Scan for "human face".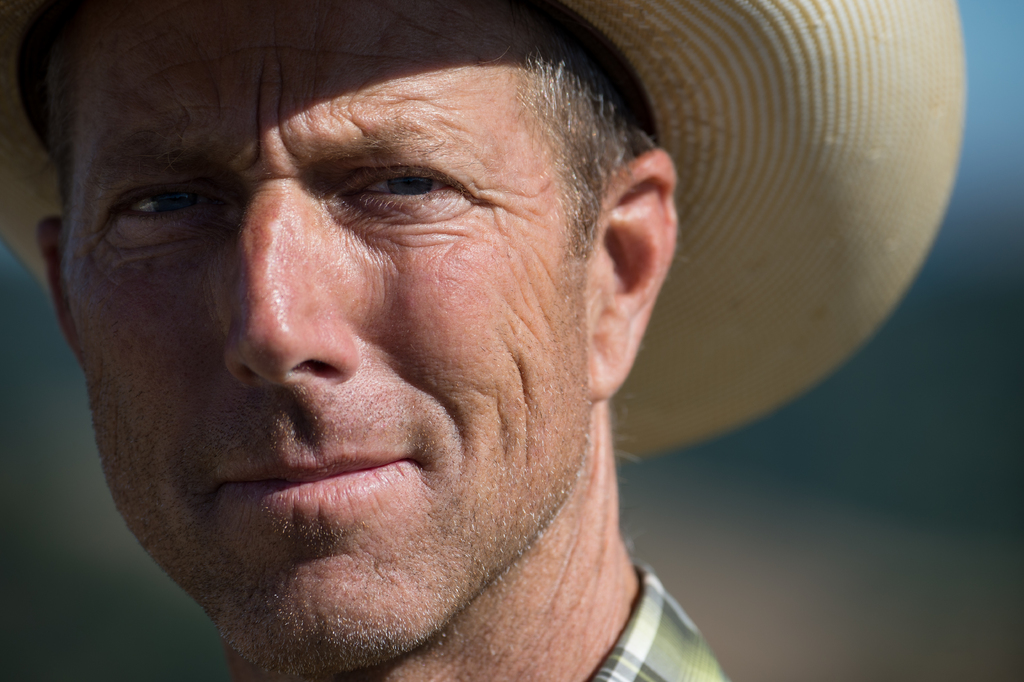
Scan result: (64, 13, 604, 667).
